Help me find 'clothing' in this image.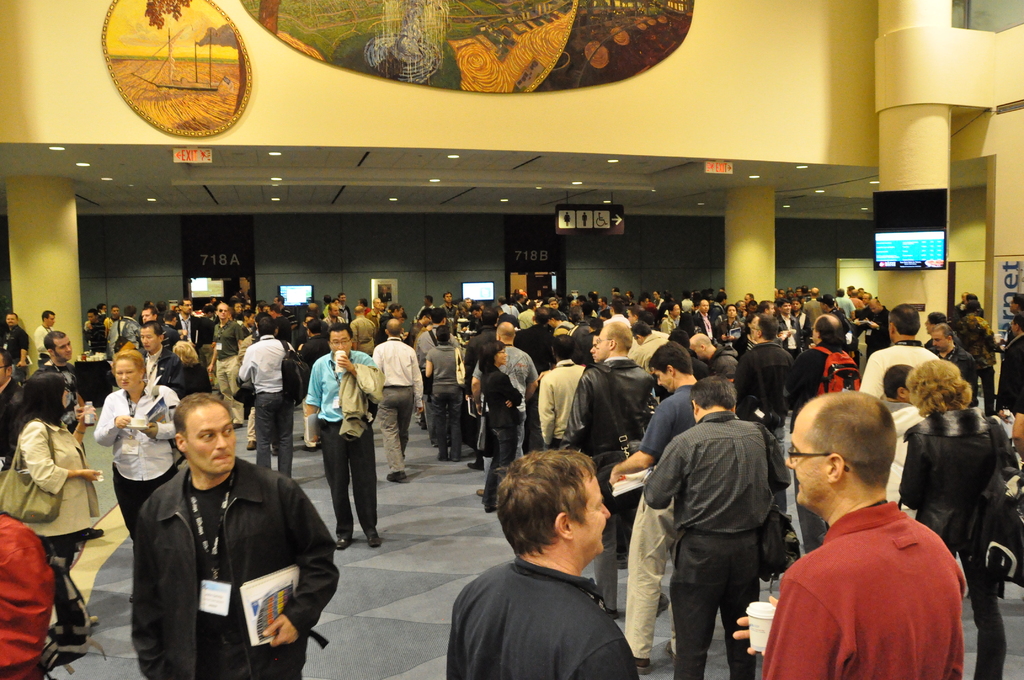
Found it: [303,349,380,533].
